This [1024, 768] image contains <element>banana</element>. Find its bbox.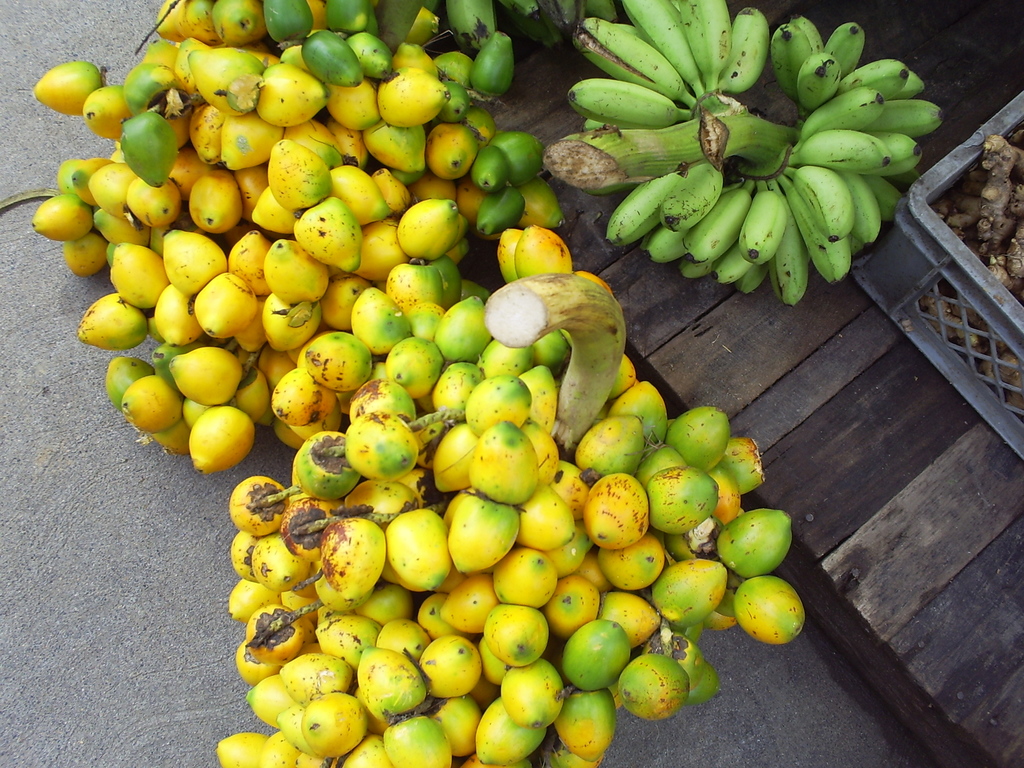
{"x1": 737, "y1": 180, "x2": 787, "y2": 261}.
